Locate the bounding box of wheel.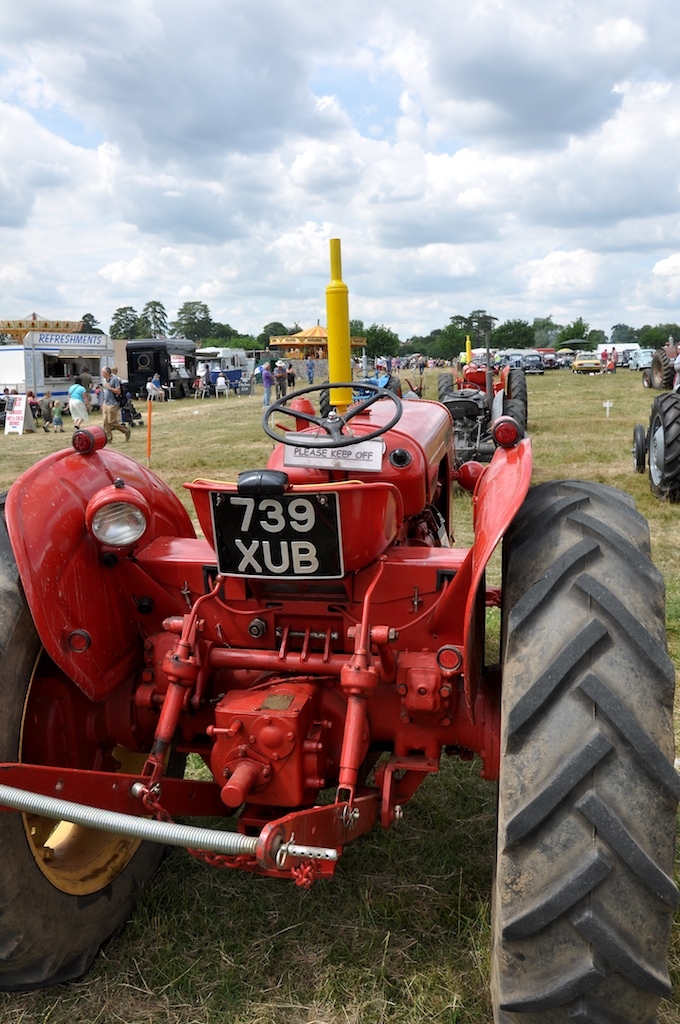
Bounding box: <bbox>629, 428, 647, 473</bbox>.
